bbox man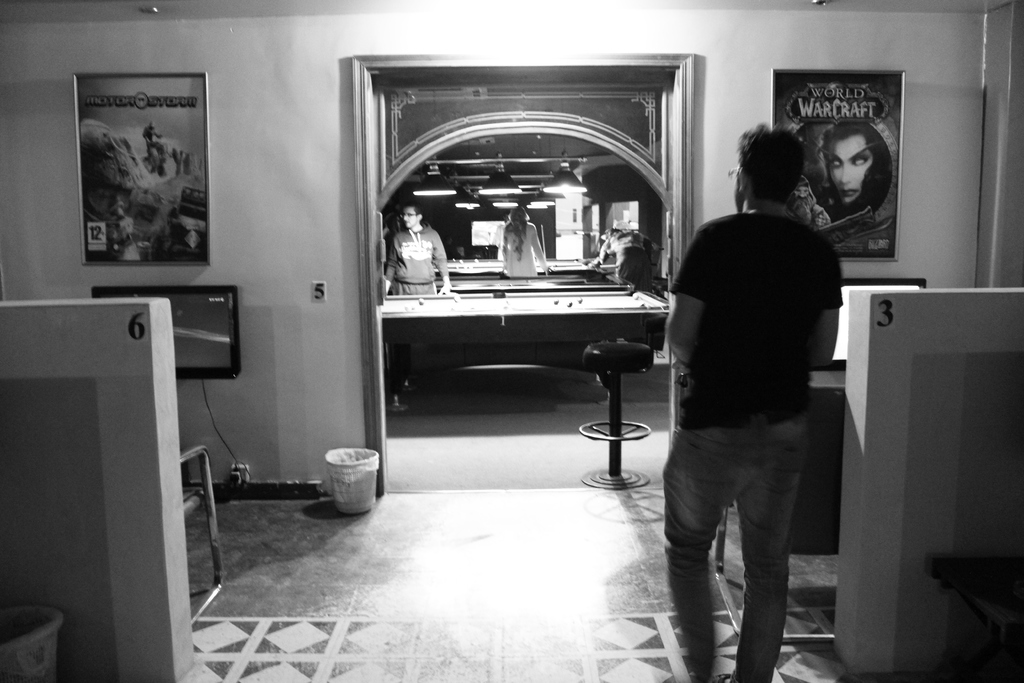
left=379, top=201, right=457, bottom=297
